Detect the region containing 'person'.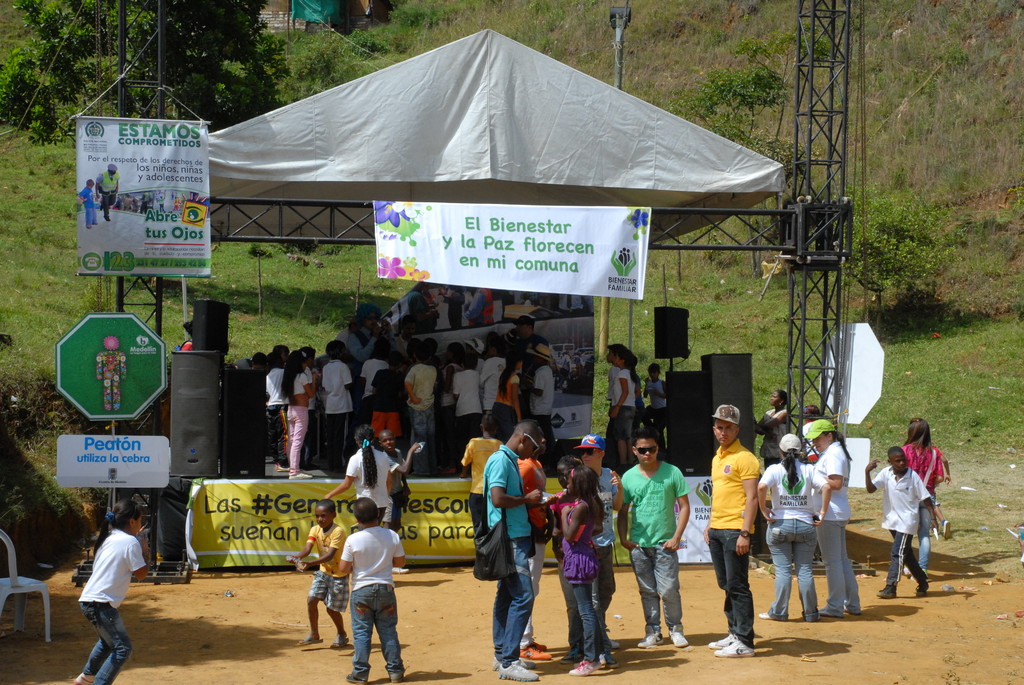
753,431,835,622.
